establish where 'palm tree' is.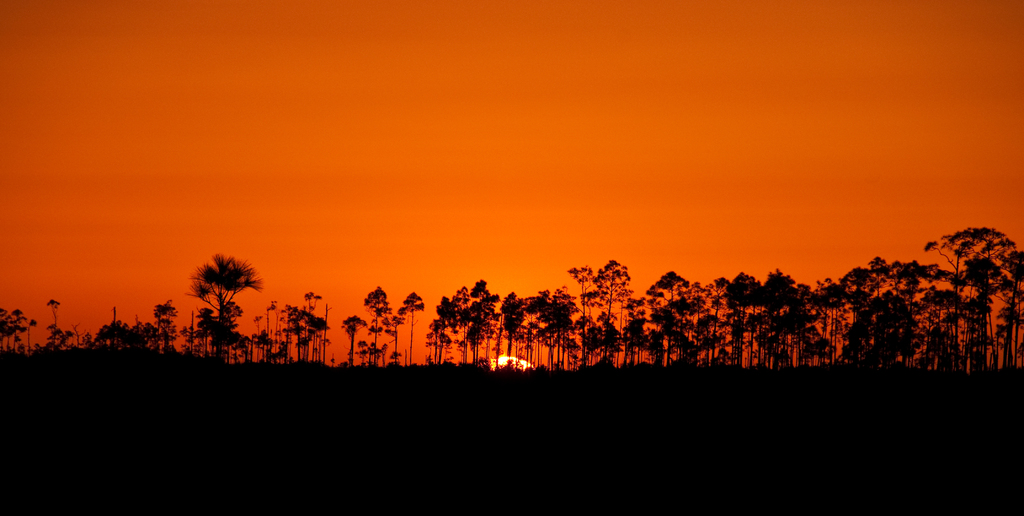
Established at {"x1": 938, "y1": 228, "x2": 1017, "y2": 356}.
